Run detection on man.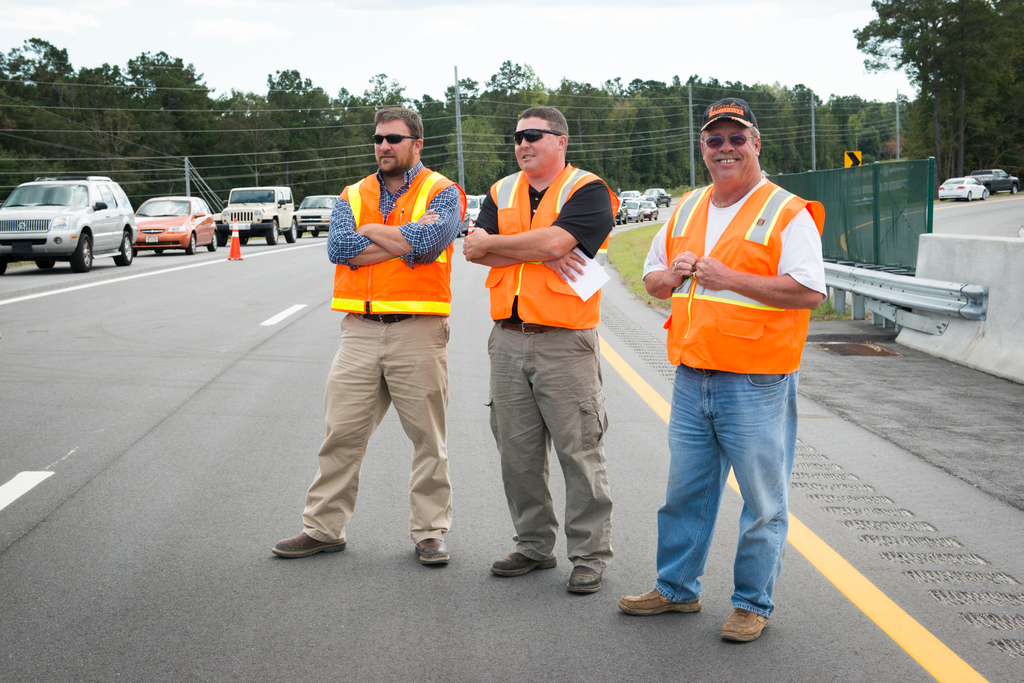
Result: 637 110 835 624.
